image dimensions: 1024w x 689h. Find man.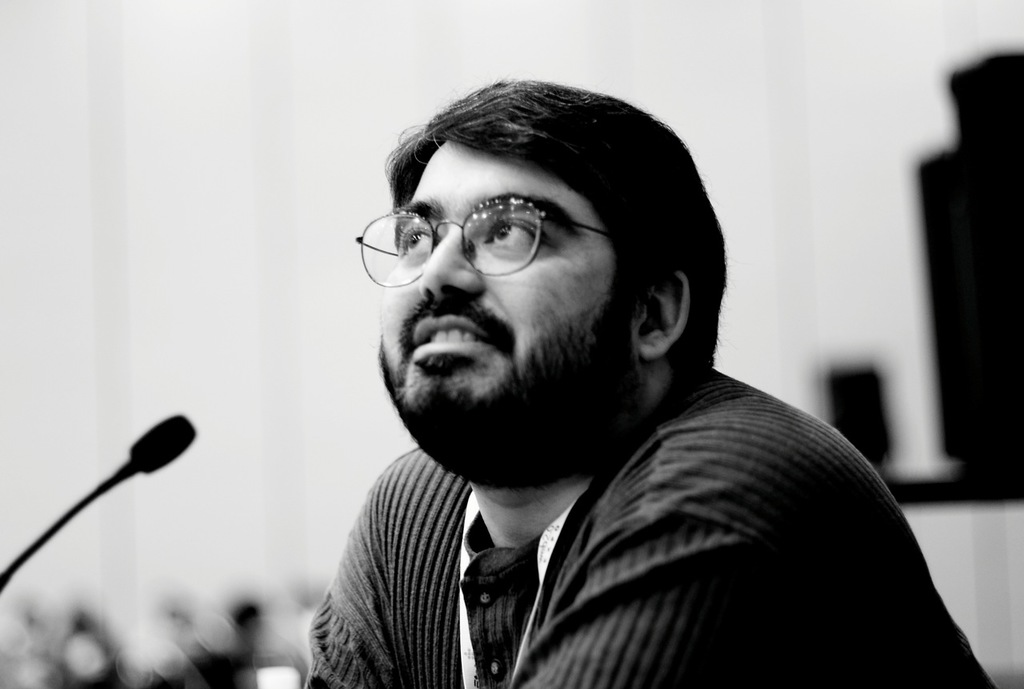
locate(235, 86, 985, 682).
